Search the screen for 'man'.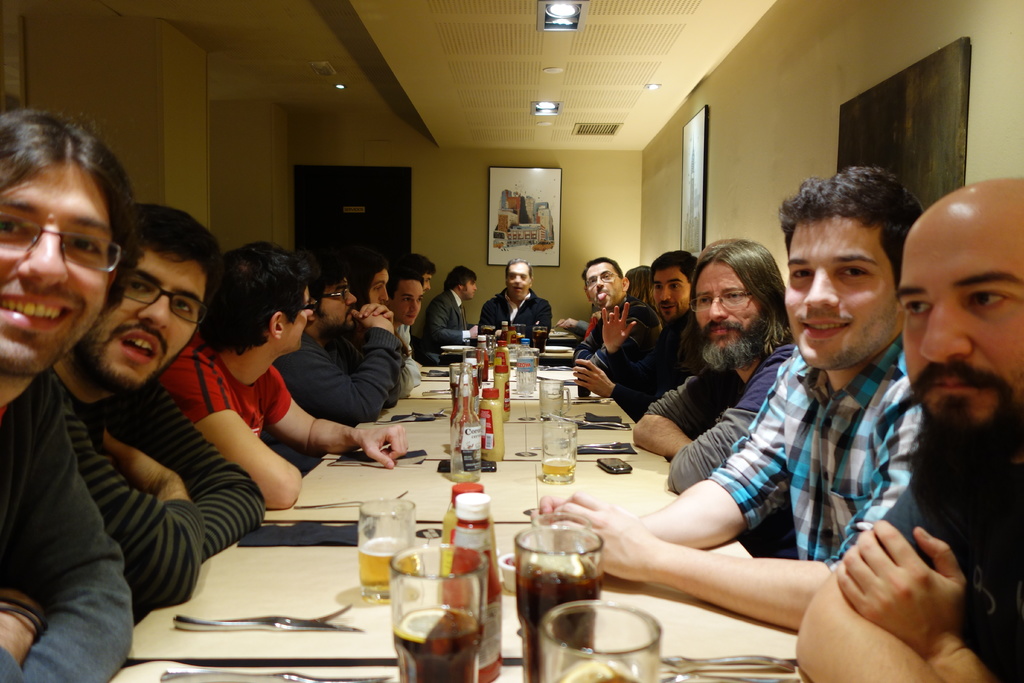
Found at (left=792, top=174, right=1023, bottom=682).
